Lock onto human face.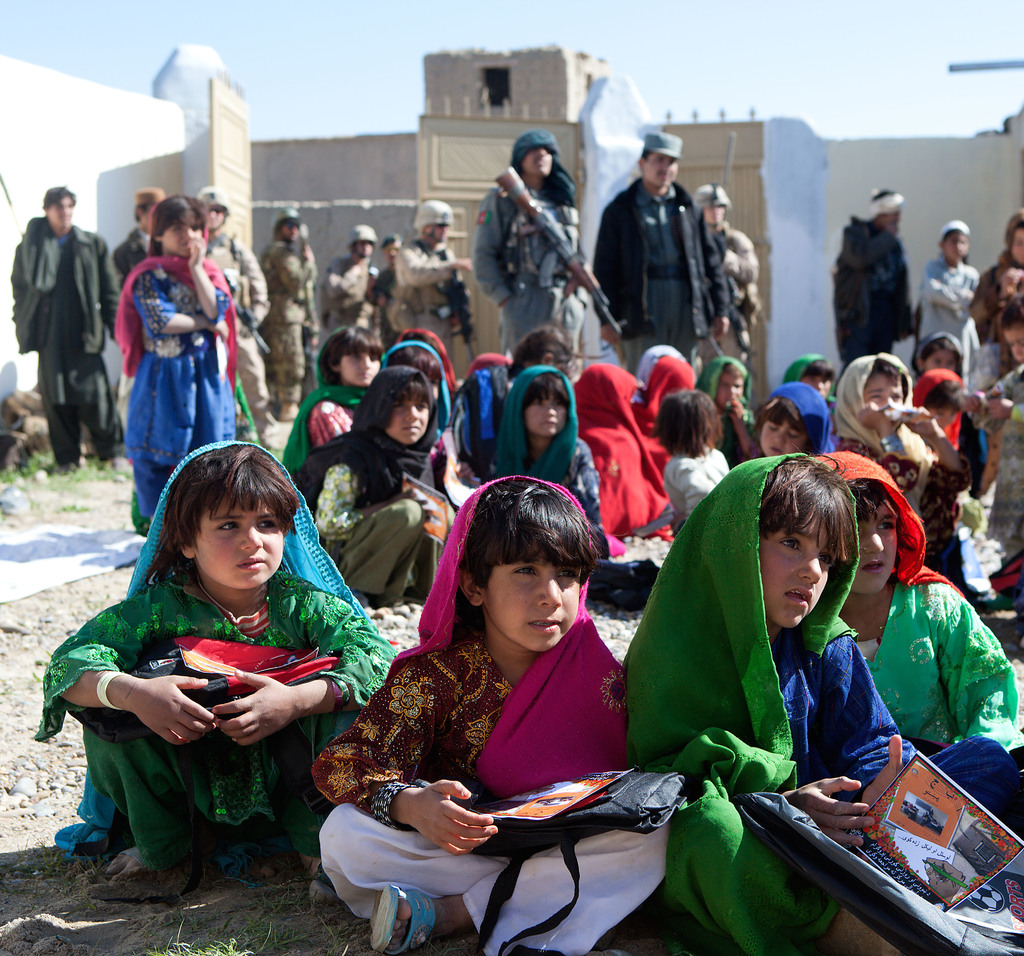
Locked: x1=851 y1=503 x2=903 y2=589.
